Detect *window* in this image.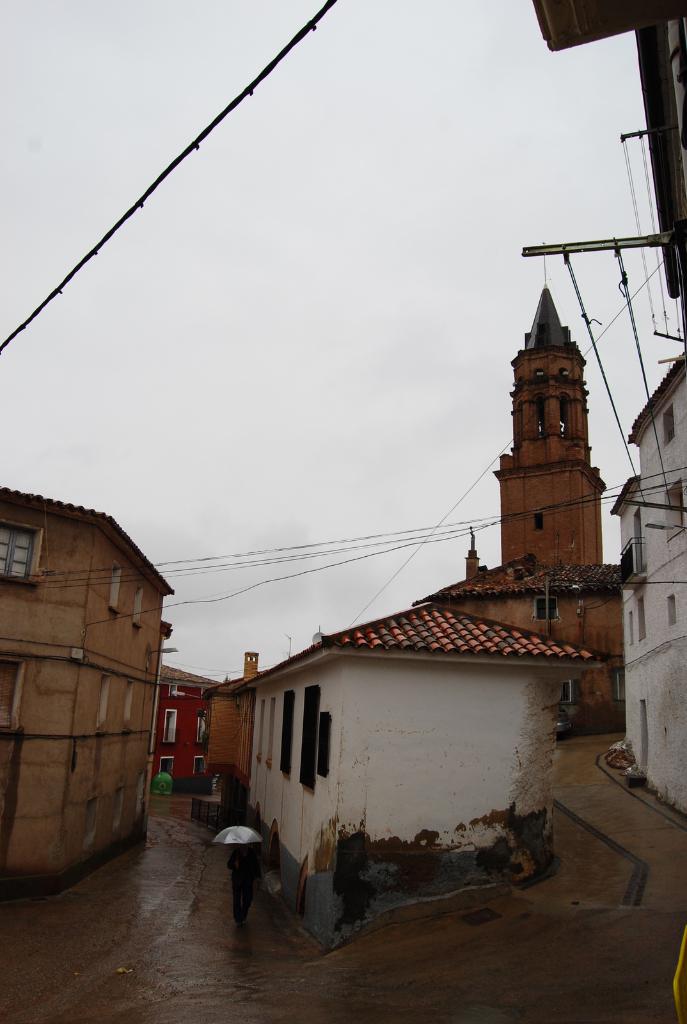
Detection: {"x1": 126, "y1": 580, "x2": 154, "y2": 633}.
